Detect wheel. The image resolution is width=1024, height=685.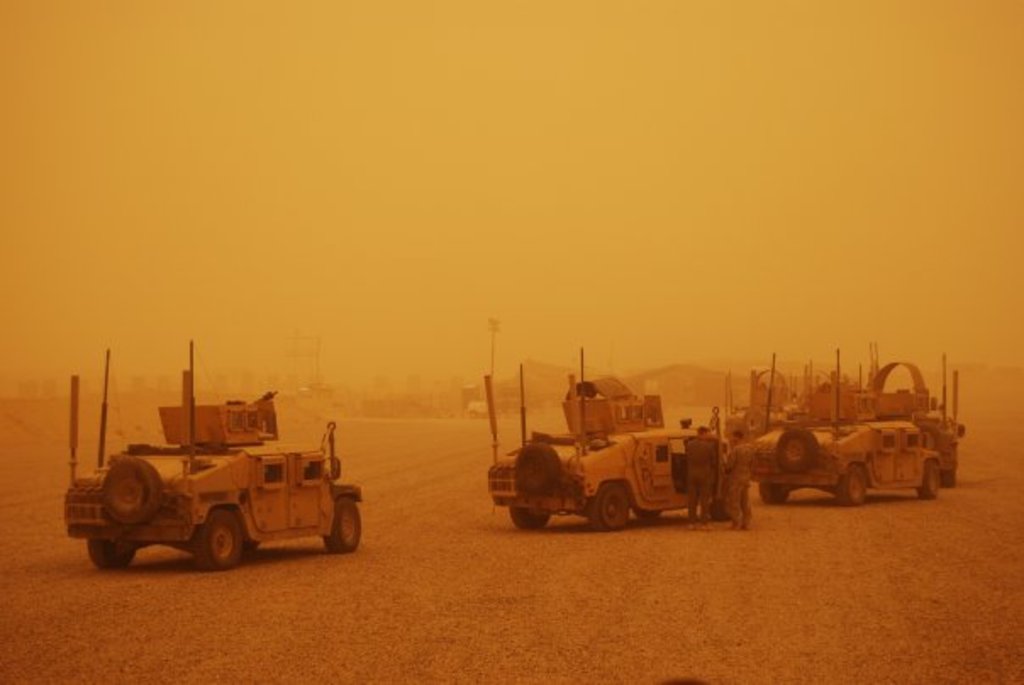
x1=707 y1=495 x2=732 y2=517.
